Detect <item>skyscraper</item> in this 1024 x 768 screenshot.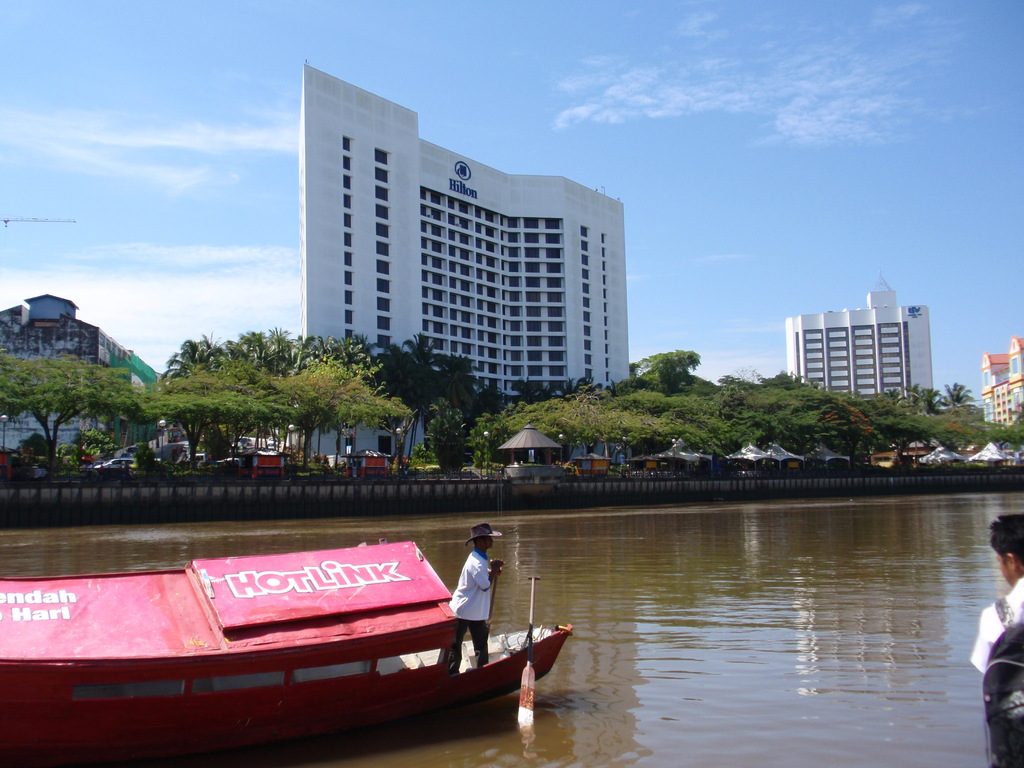
Detection: (787,284,940,408).
